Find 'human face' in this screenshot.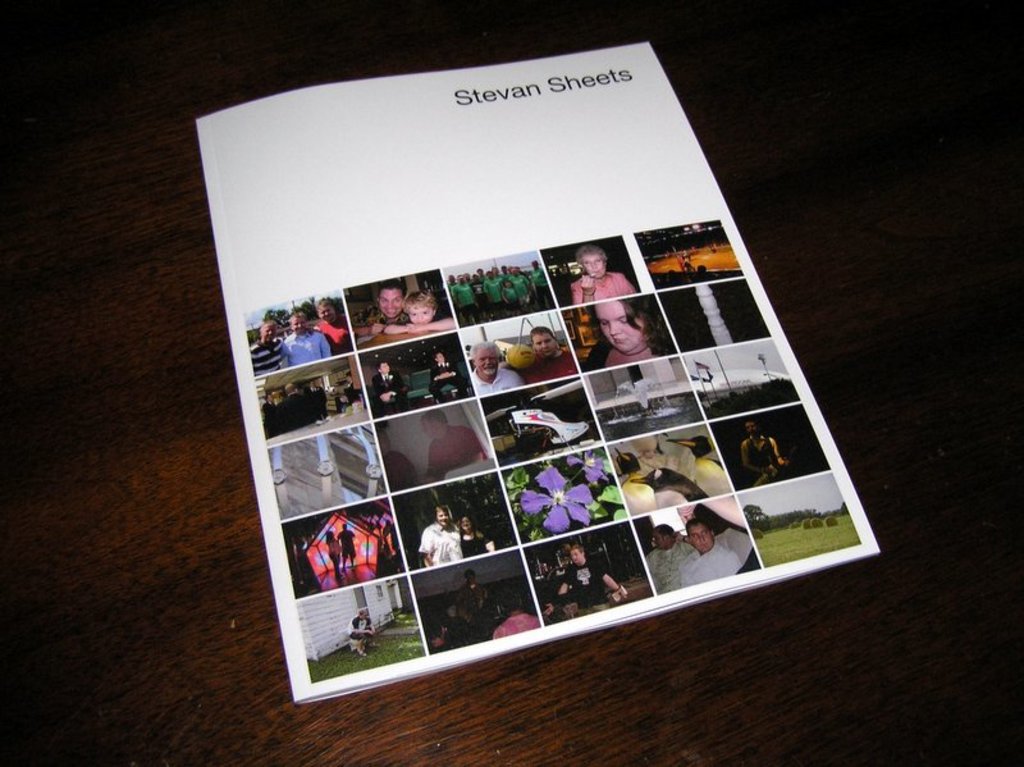
The bounding box for 'human face' is rect(407, 305, 438, 329).
